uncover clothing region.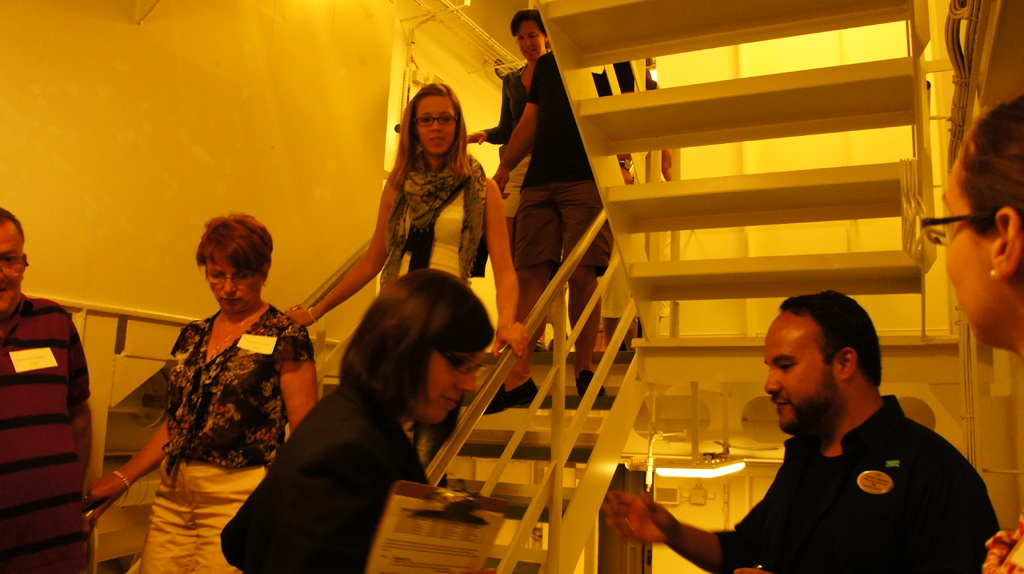
Uncovered: crop(224, 385, 439, 573).
